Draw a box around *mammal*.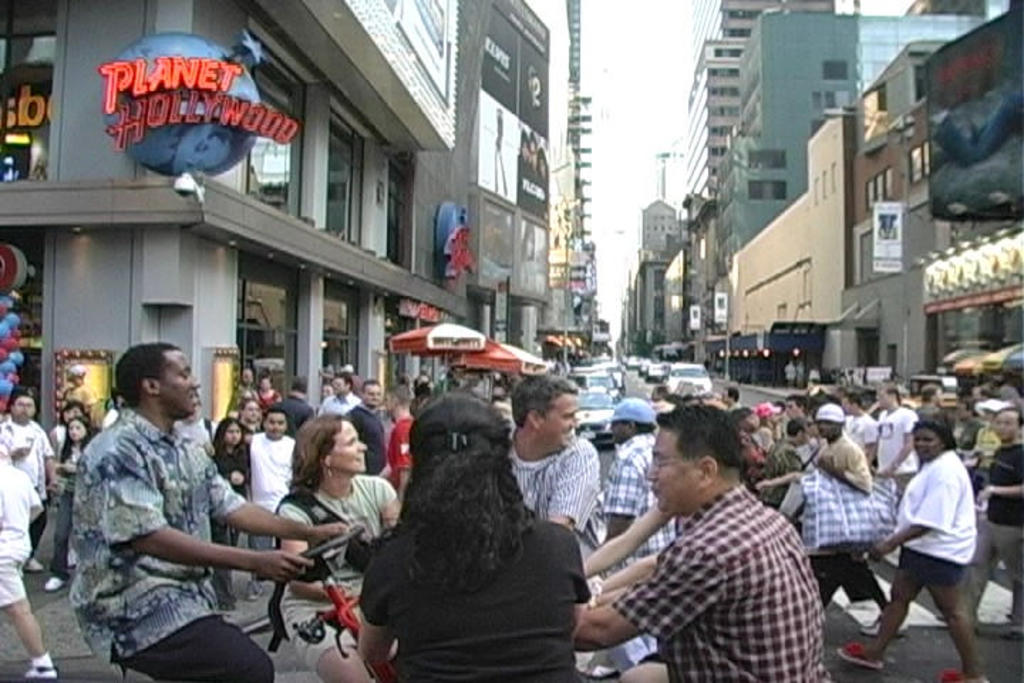
(374, 376, 410, 502).
